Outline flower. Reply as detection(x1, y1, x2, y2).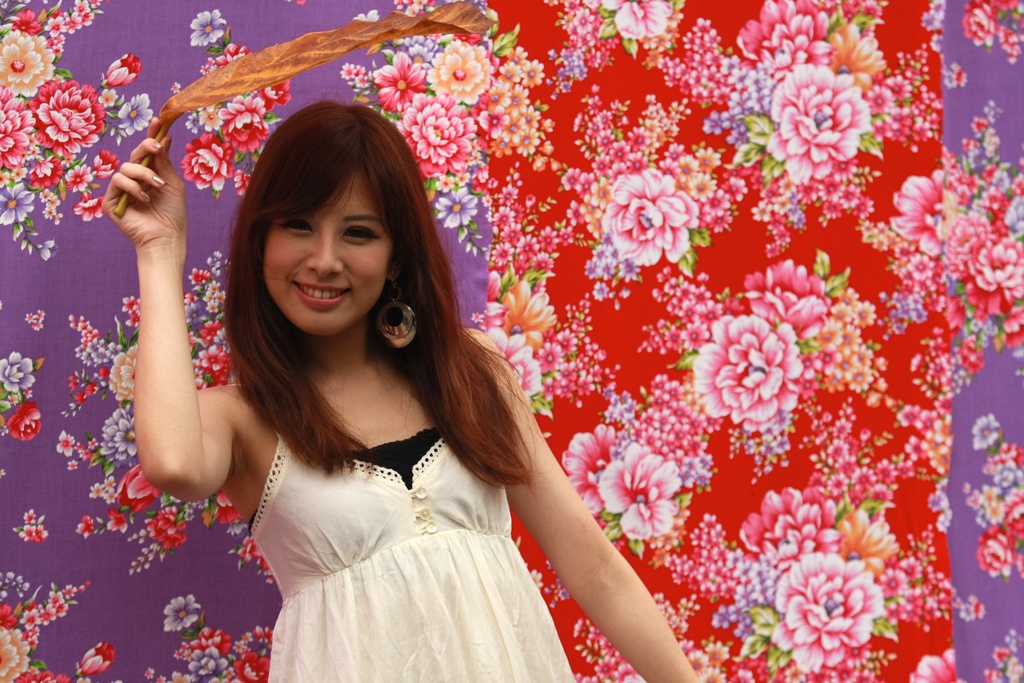
detection(808, 666, 832, 682).
